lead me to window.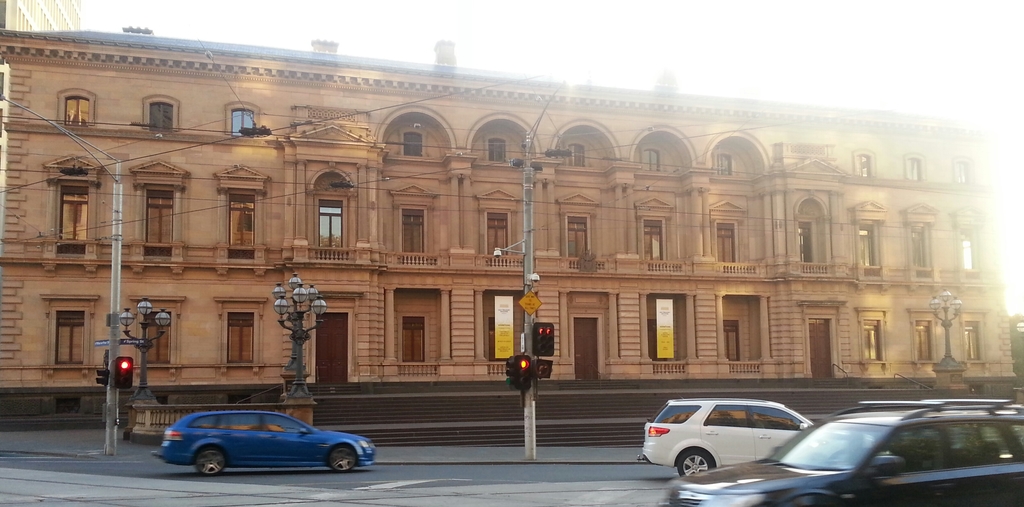
Lead to BBox(566, 143, 586, 171).
